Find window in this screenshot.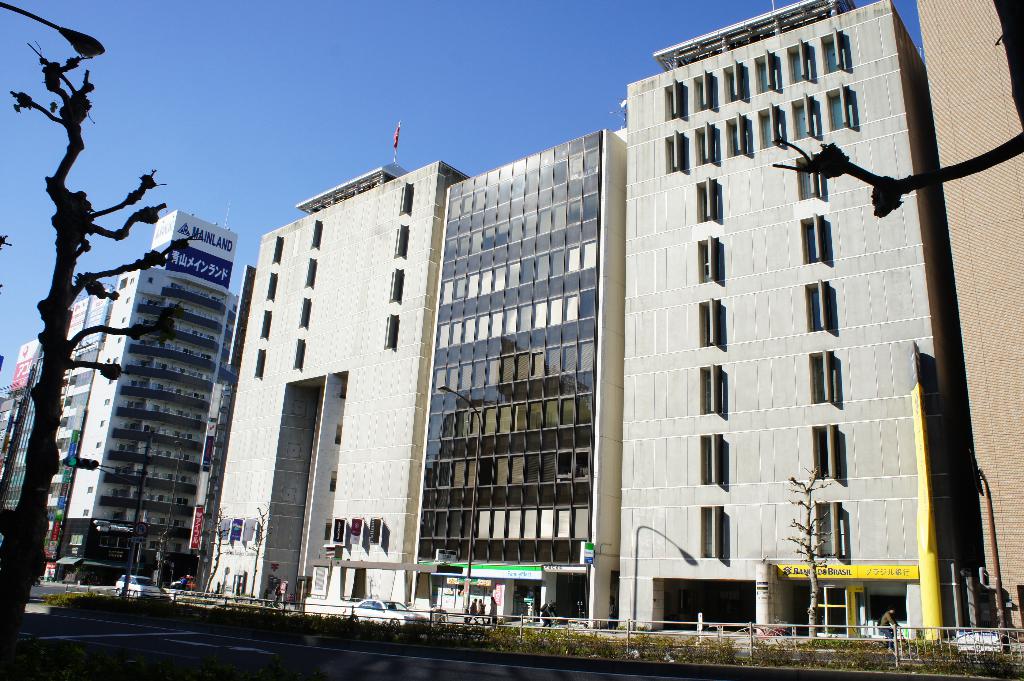
The bounding box for window is (x1=792, y1=93, x2=813, y2=141).
